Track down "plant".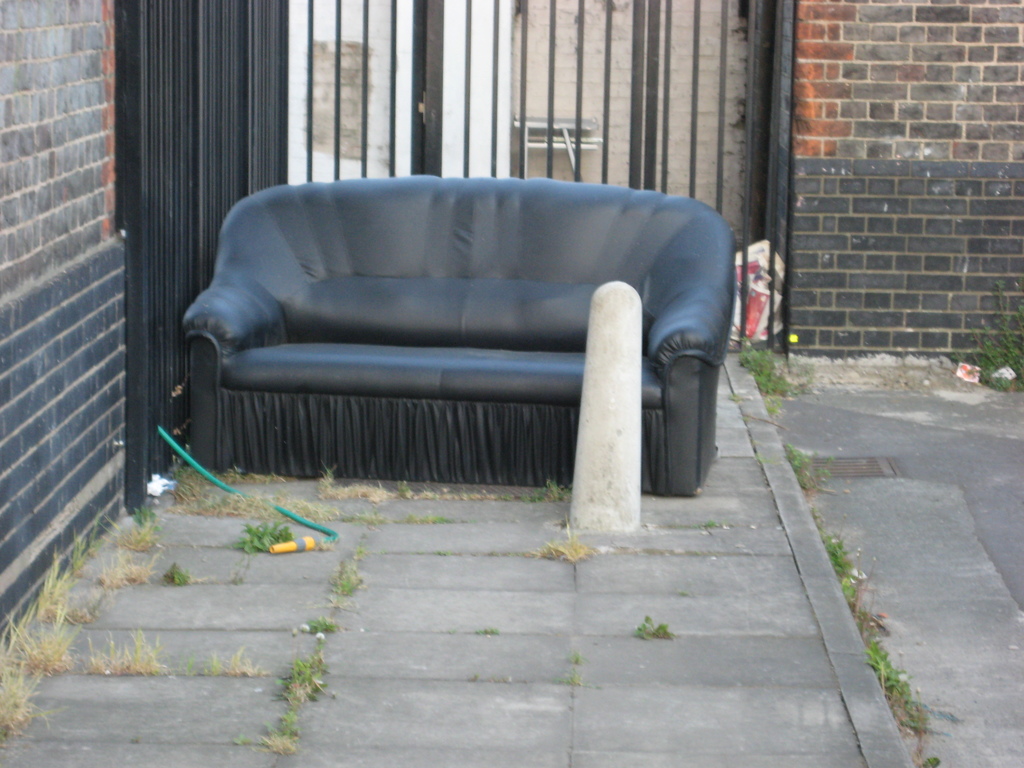
Tracked to 753,449,778,468.
